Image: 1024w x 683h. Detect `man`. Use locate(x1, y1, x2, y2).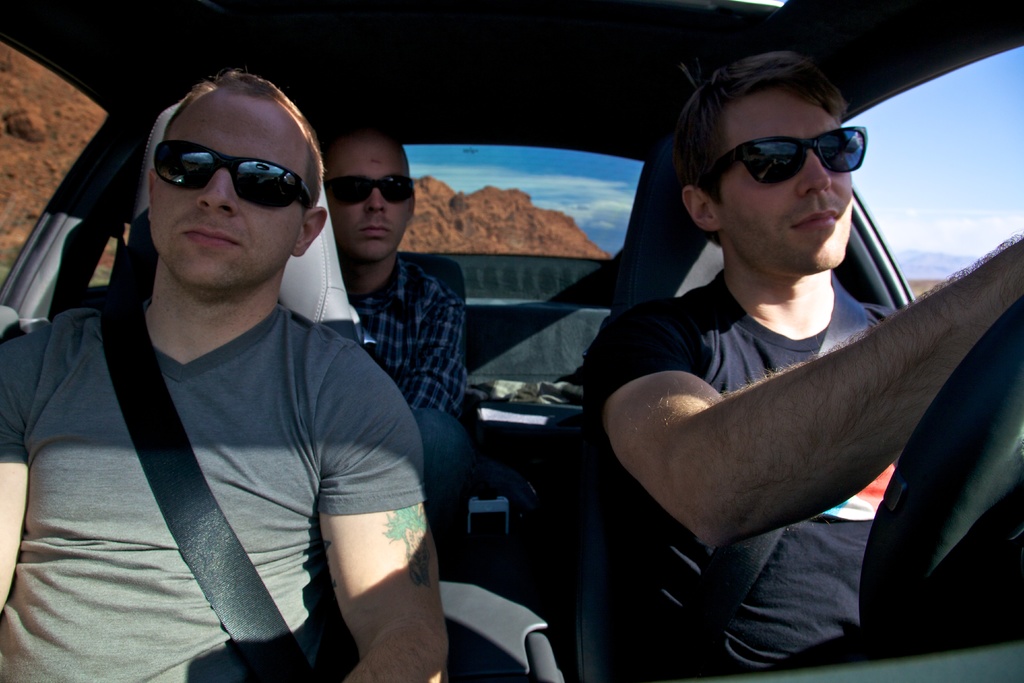
locate(314, 129, 468, 543).
